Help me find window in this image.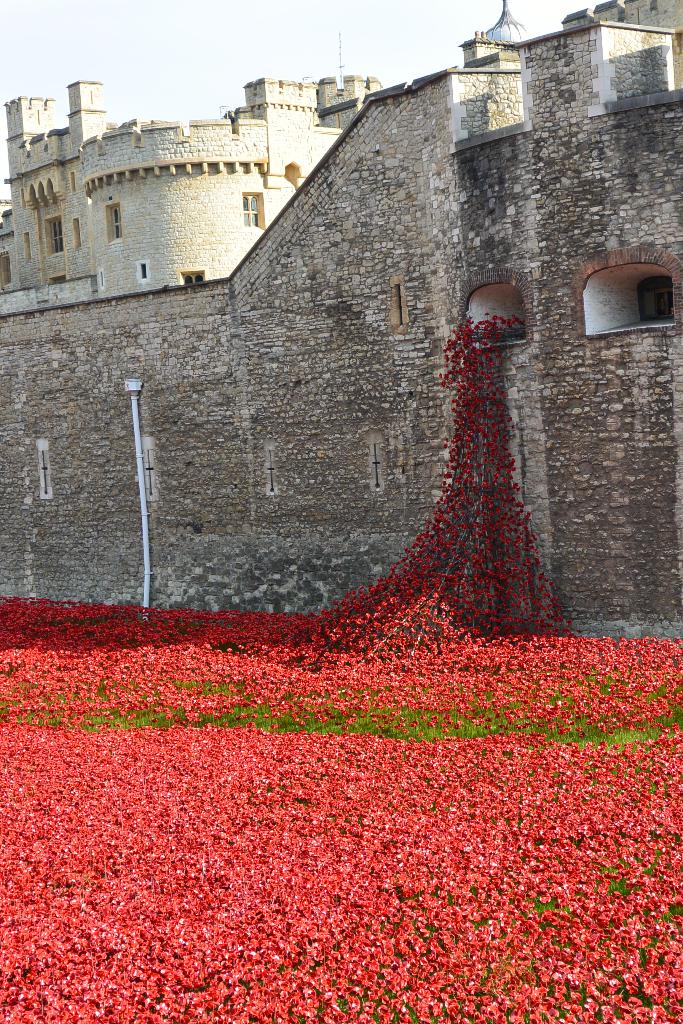
Found it: (x1=241, y1=180, x2=267, y2=232).
